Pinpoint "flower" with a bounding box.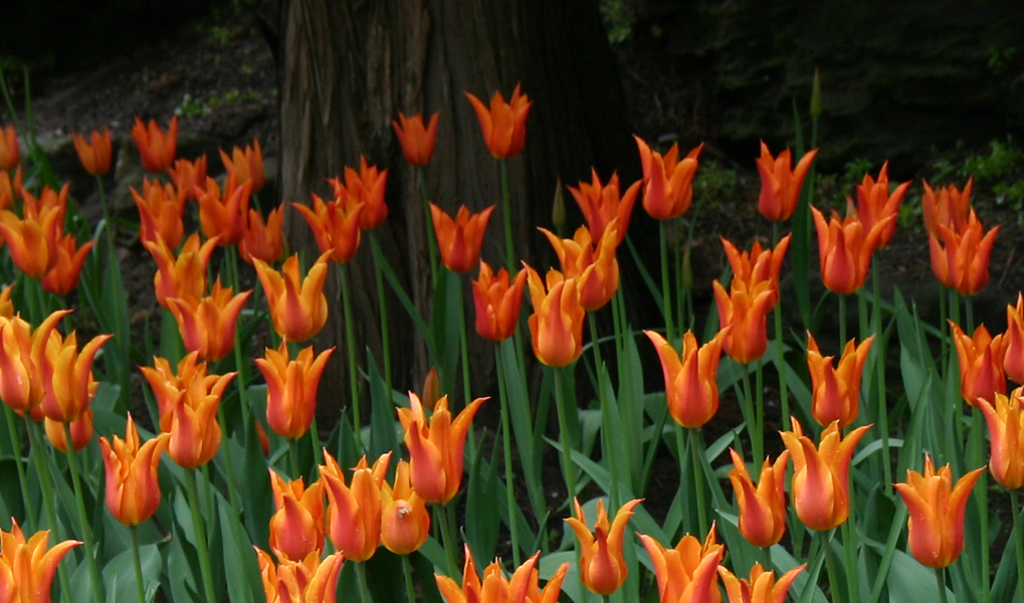
box=[39, 328, 103, 422].
